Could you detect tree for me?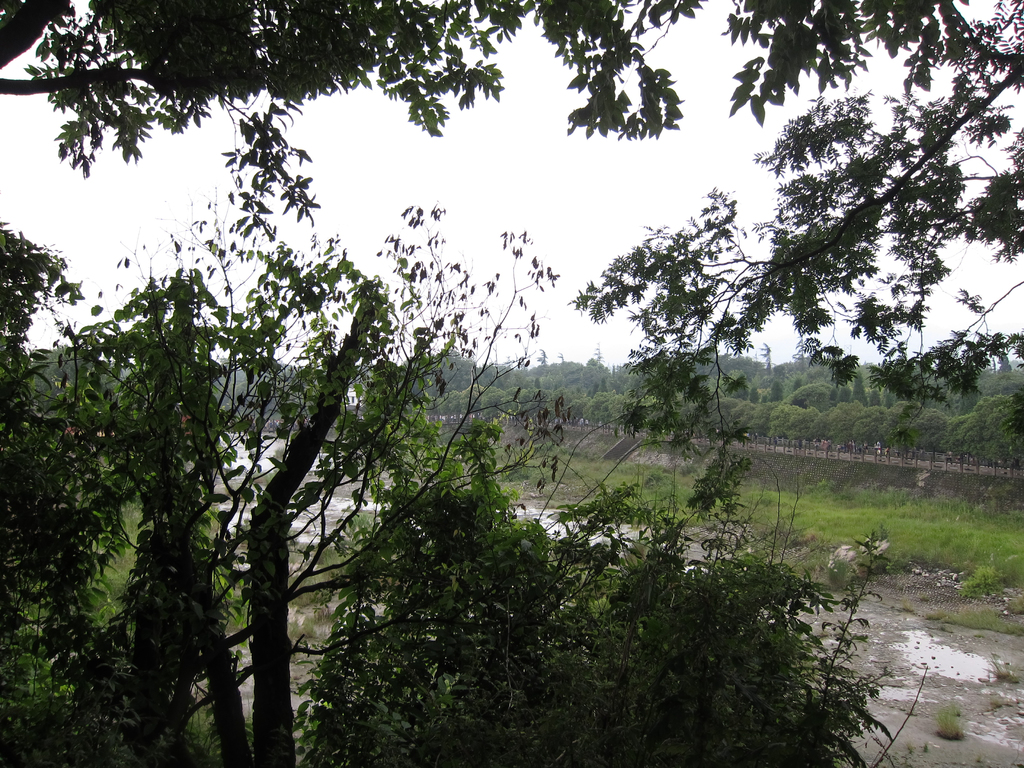
Detection result: x1=0, y1=0, x2=986, y2=179.
